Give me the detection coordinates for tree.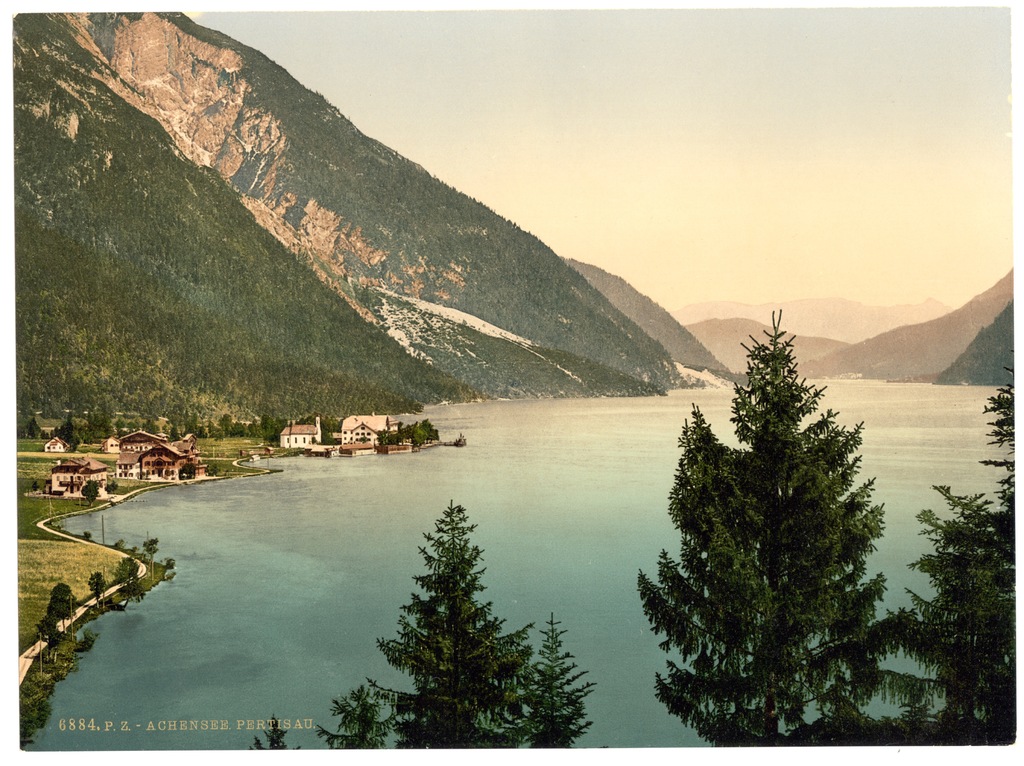
box=[33, 575, 76, 639].
